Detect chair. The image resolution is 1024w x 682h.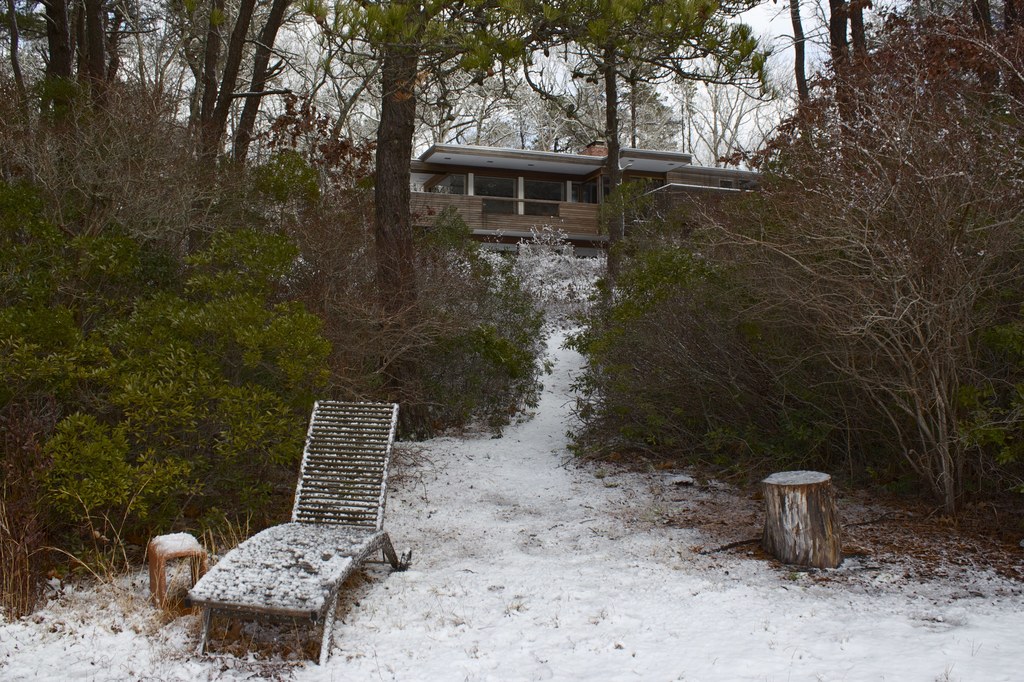
179:369:416:665.
